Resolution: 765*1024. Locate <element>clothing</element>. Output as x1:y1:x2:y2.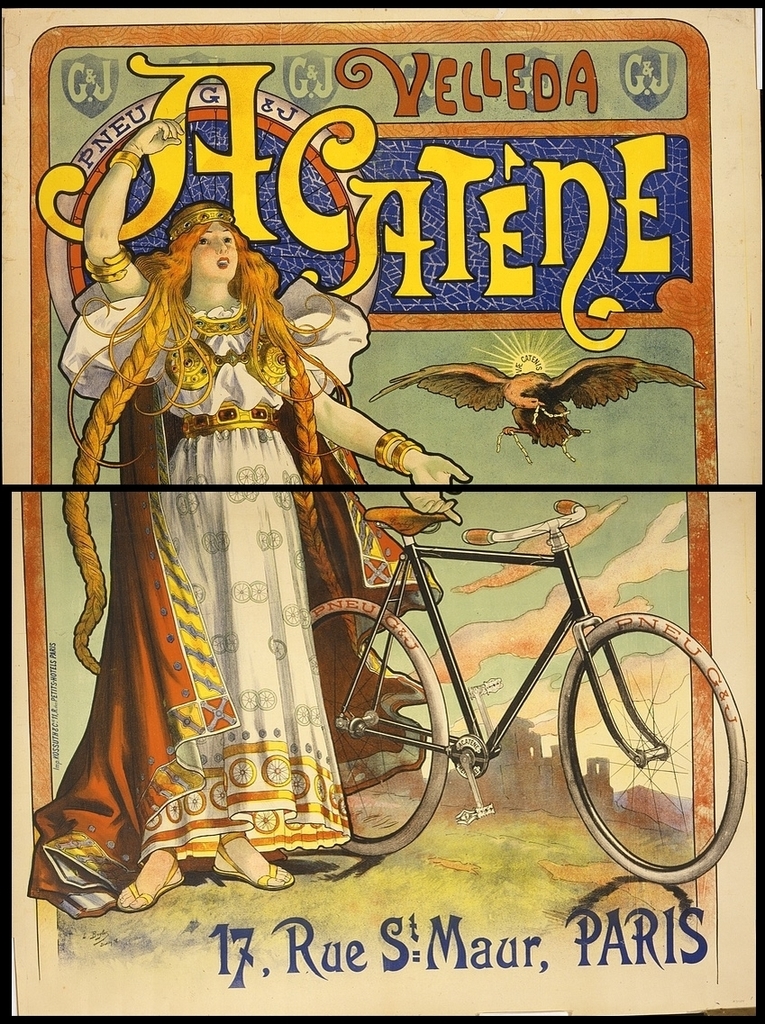
64:269:374:847.
